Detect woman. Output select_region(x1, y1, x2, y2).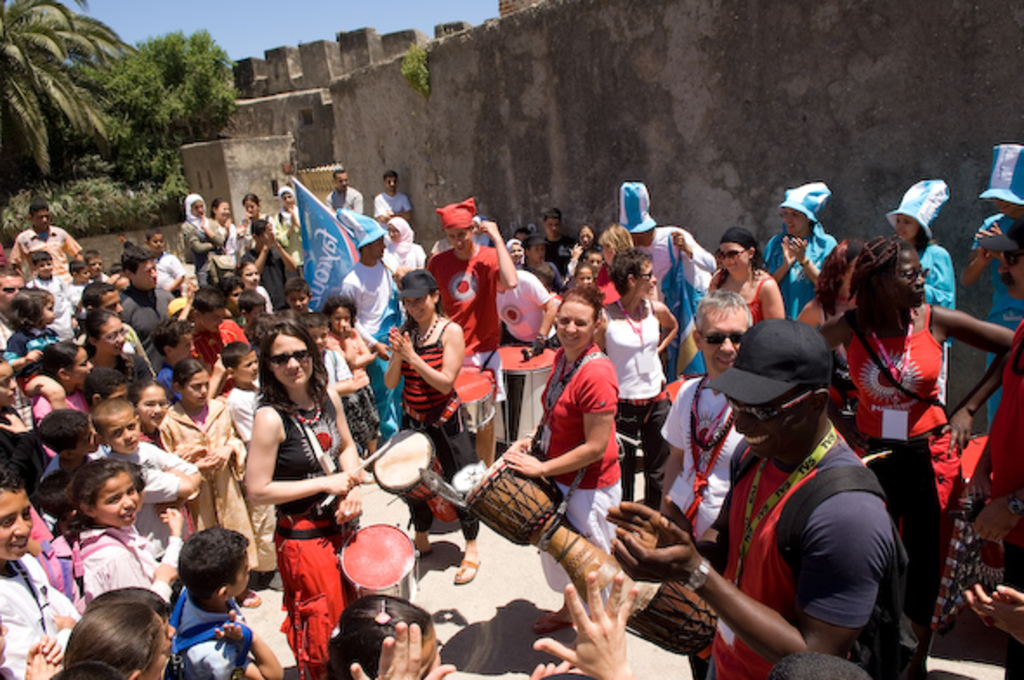
select_region(816, 232, 1014, 678).
